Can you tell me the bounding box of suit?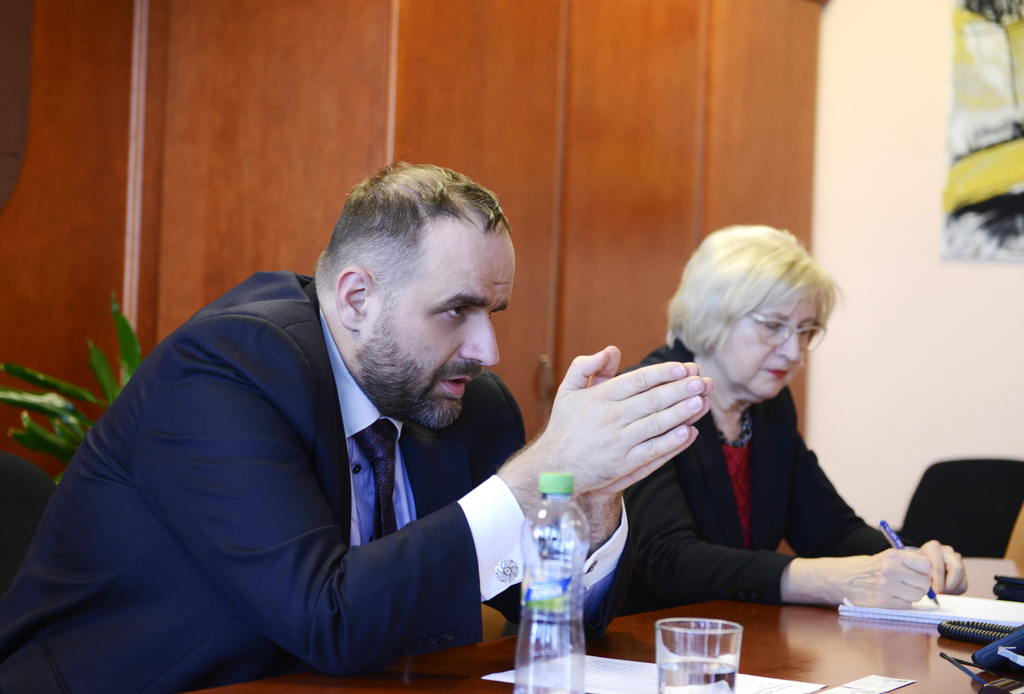
rect(25, 267, 591, 679).
